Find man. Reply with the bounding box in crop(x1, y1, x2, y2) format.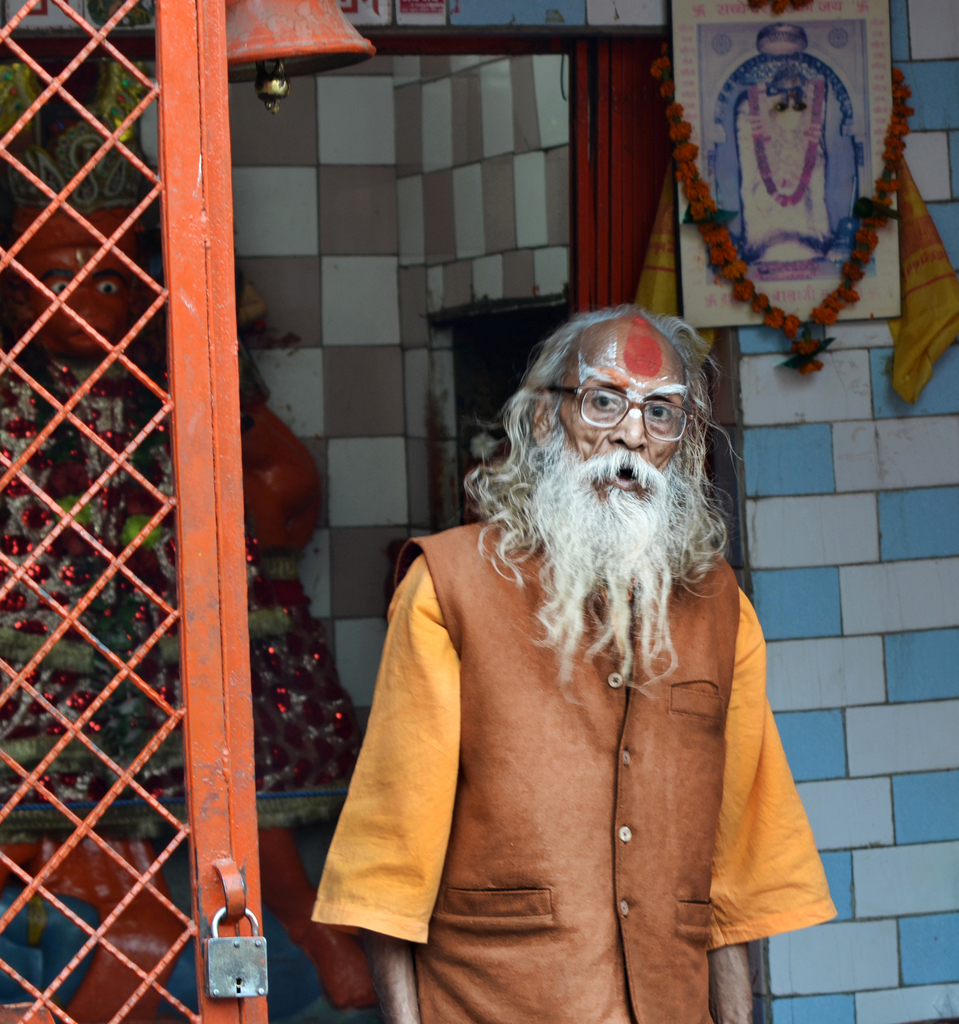
crop(315, 277, 821, 1023).
